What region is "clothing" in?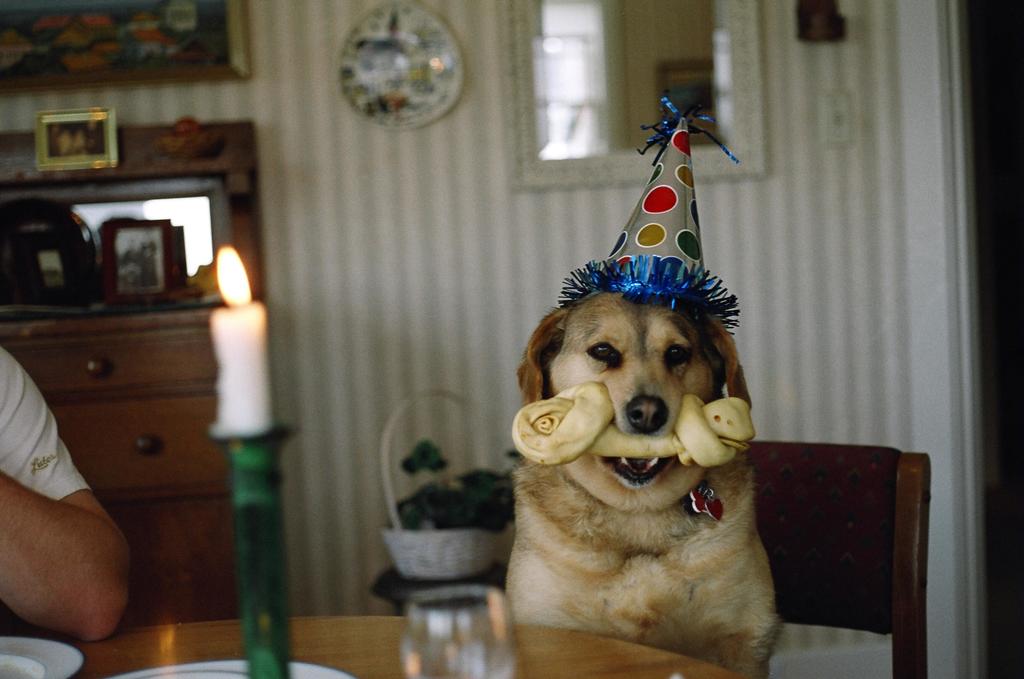
bbox=(0, 342, 86, 504).
